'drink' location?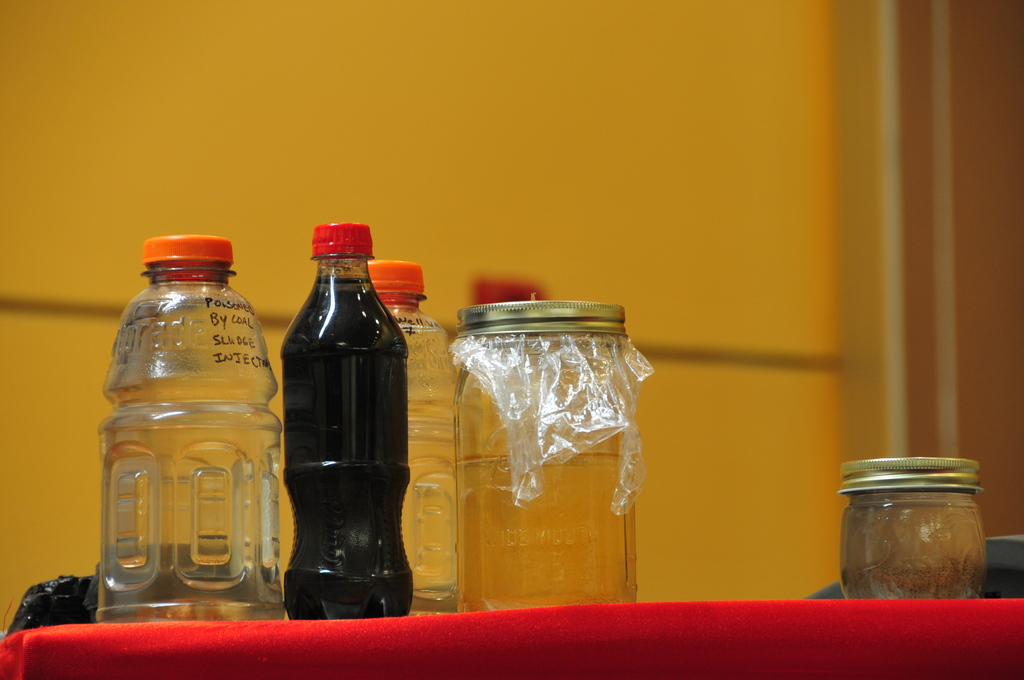
rect(837, 450, 981, 601)
